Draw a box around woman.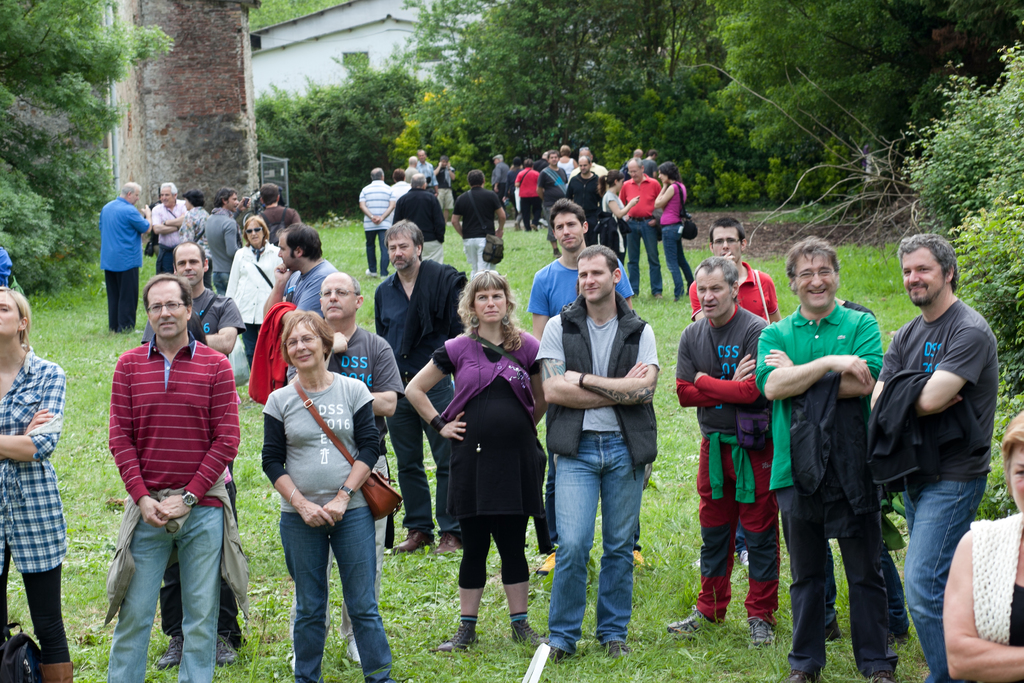
select_region(596, 169, 643, 272).
